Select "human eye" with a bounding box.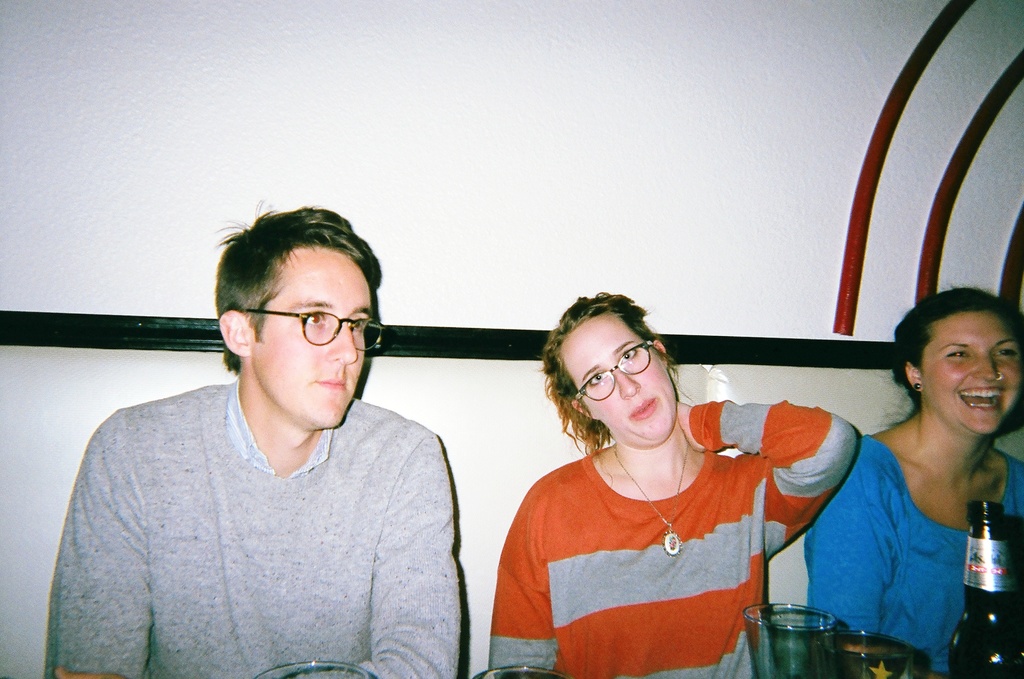
(990,344,1018,360).
